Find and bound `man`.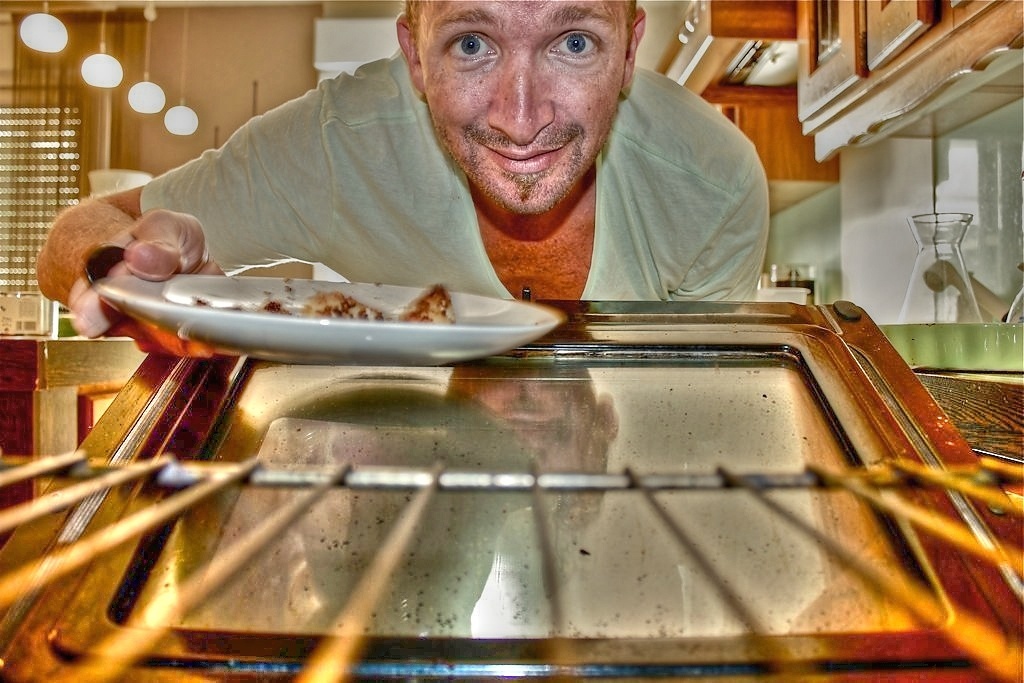
Bound: (86,3,827,316).
